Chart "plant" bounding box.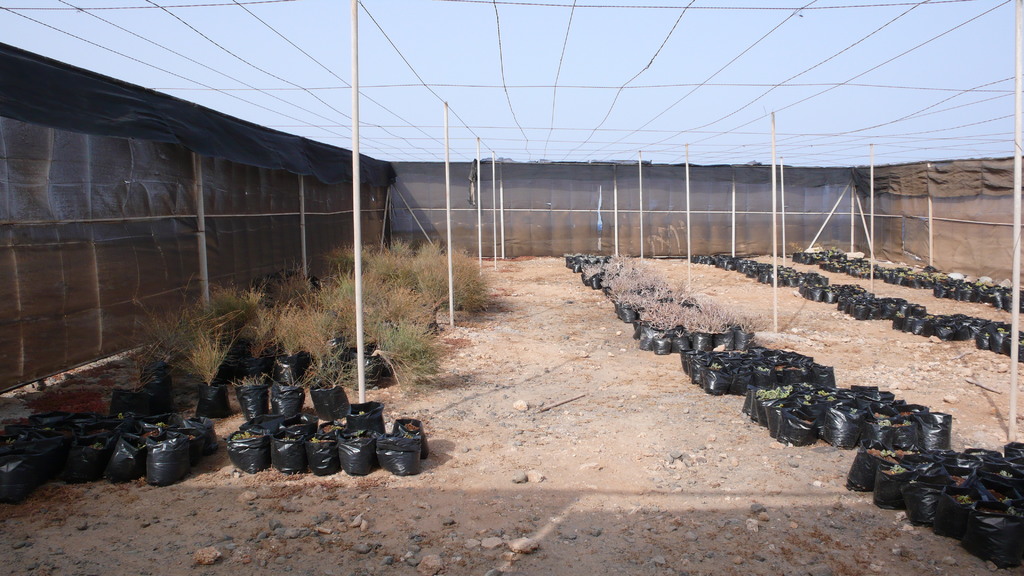
Charted: rect(280, 435, 296, 442).
